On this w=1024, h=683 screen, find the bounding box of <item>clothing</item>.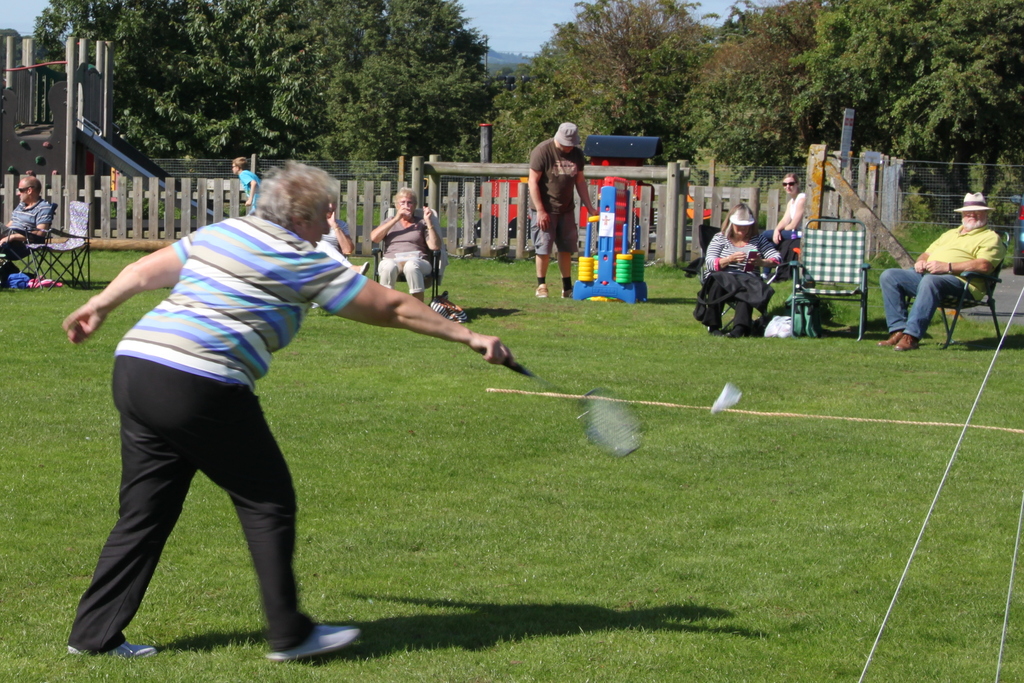
Bounding box: (881, 229, 1009, 339).
